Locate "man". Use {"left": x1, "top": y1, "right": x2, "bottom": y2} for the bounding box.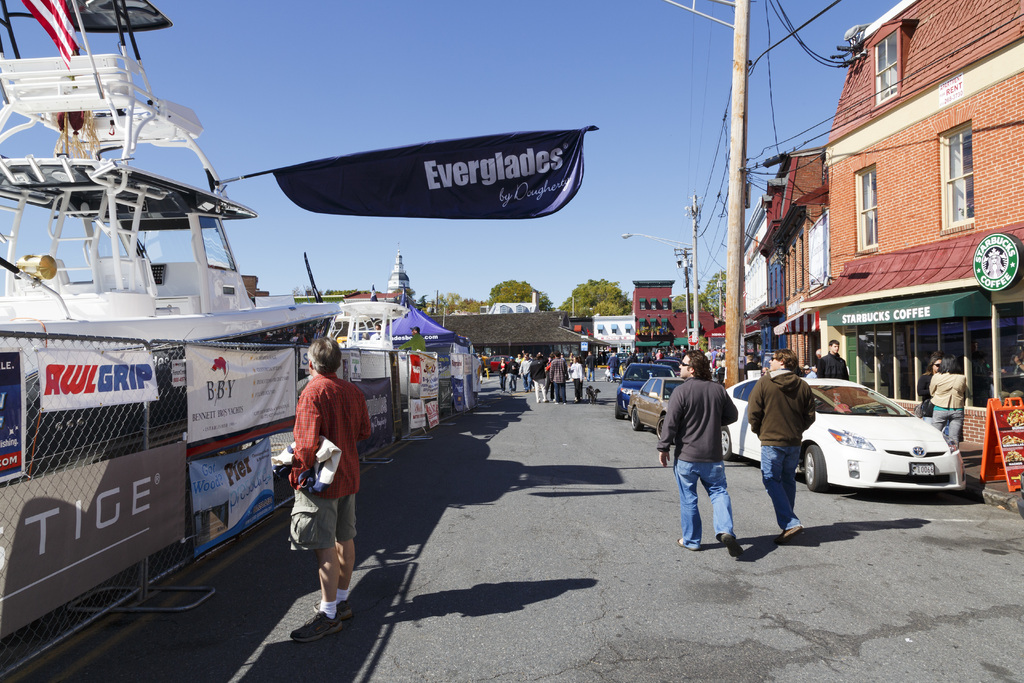
{"left": 627, "top": 354, "right": 636, "bottom": 370}.
